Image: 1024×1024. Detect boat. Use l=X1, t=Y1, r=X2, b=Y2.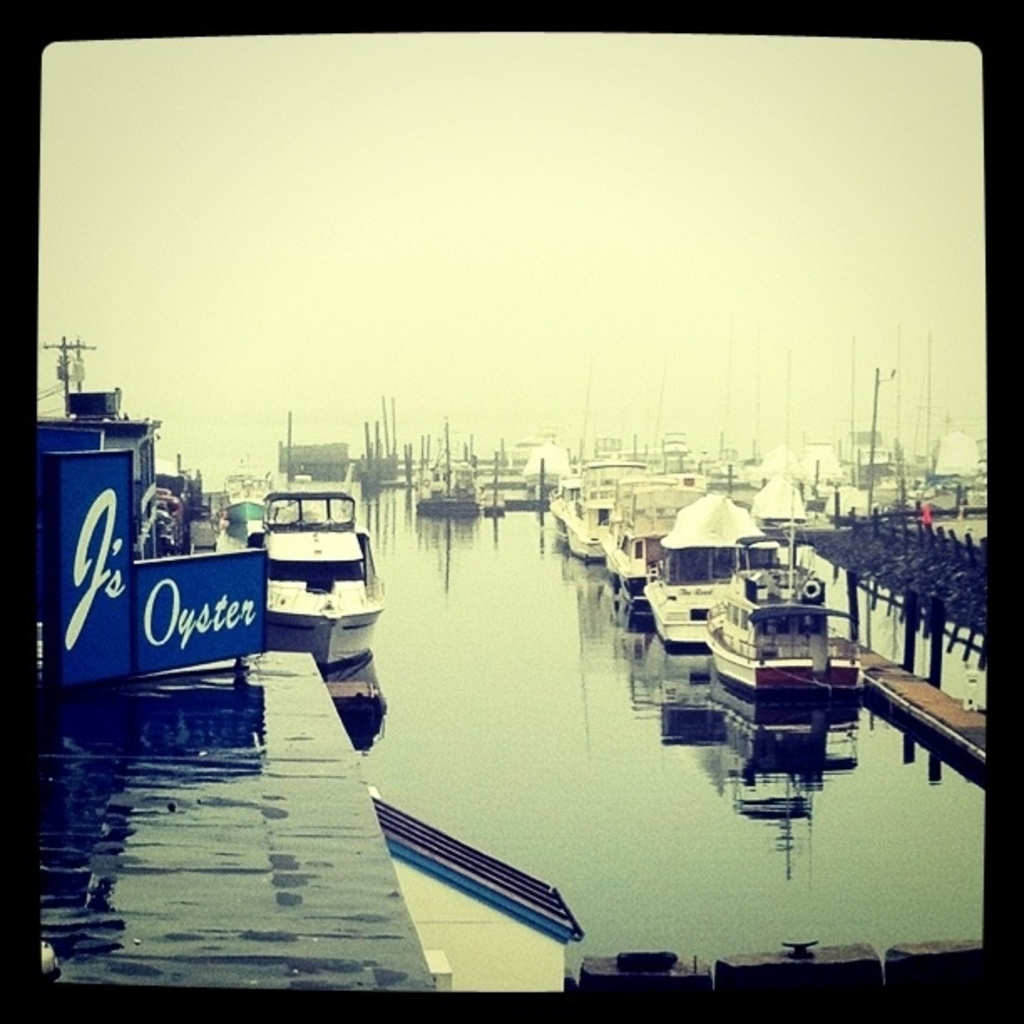
l=589, t=477, r=641, b=616.
